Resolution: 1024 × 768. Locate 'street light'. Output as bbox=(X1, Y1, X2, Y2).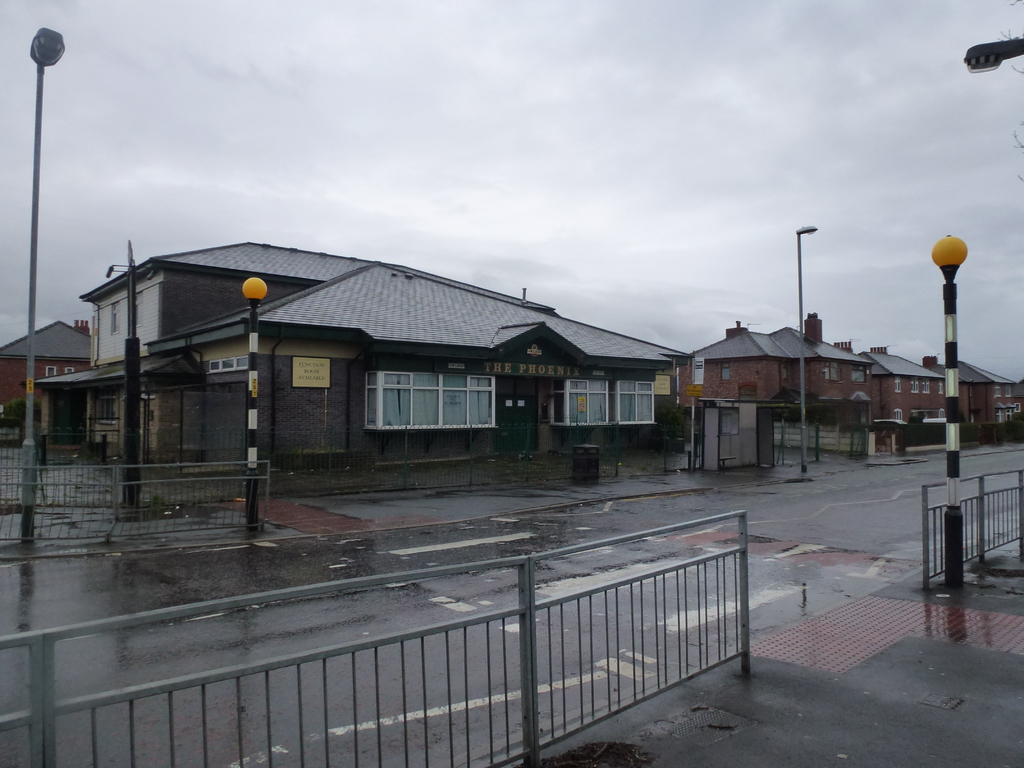
bbox=(24, 29, 65, 511).
